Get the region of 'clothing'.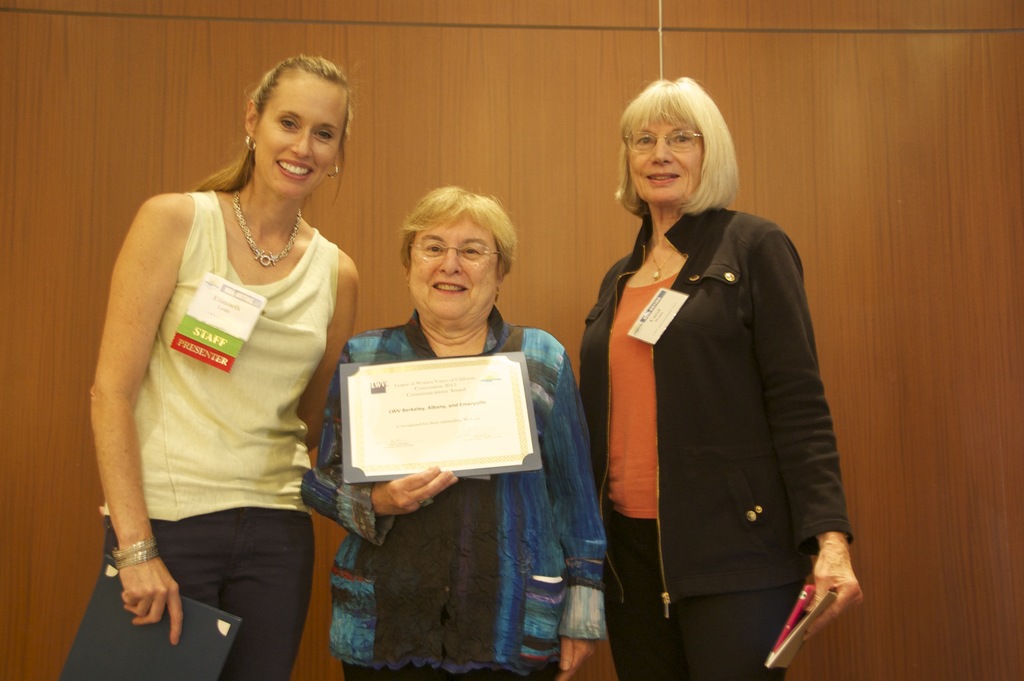
pyautogui.locateOnScreen(312, 313, 611, 680).
